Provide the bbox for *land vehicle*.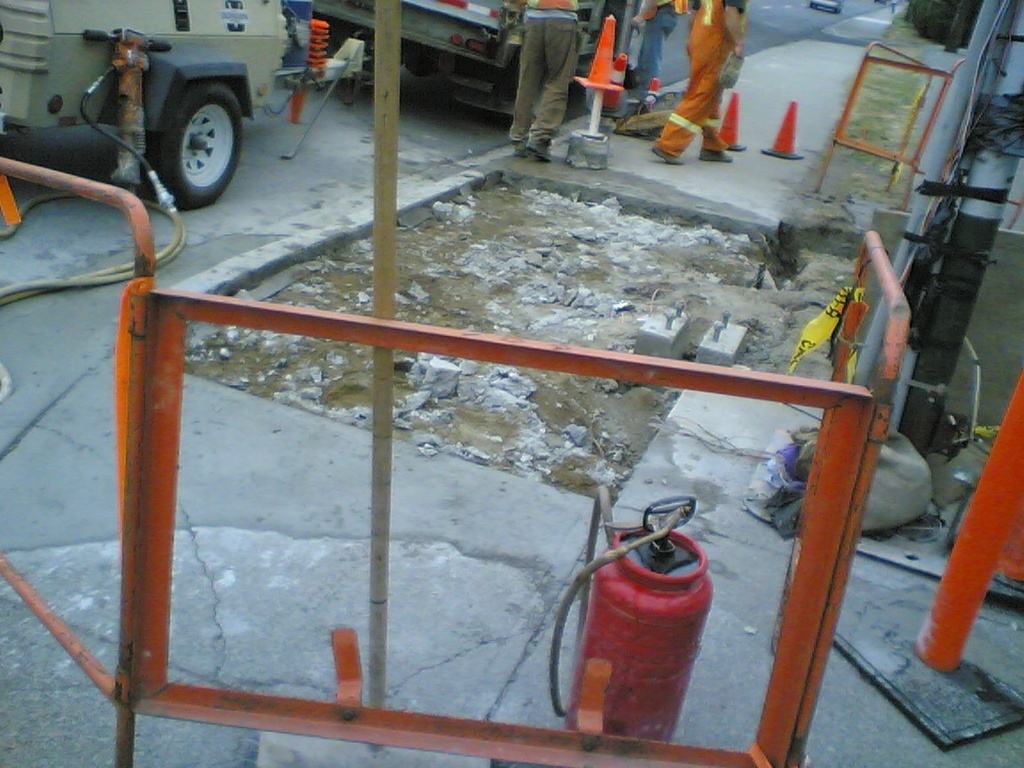
<region>806, 0, 844, 17</region>.
